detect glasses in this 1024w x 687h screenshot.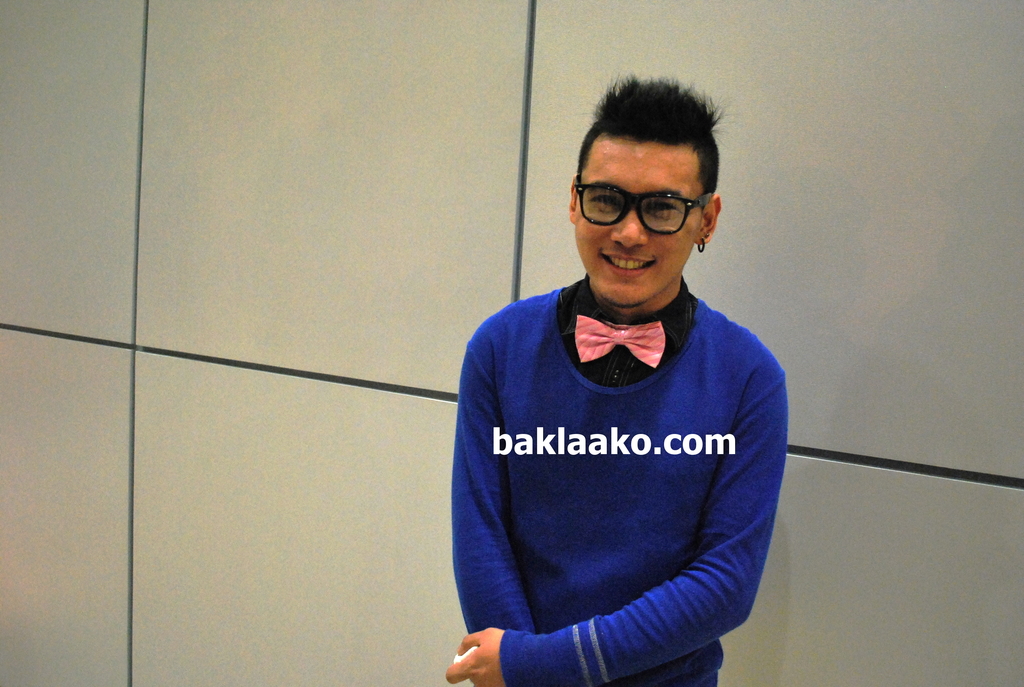
Detection: (576,181,717,233).
